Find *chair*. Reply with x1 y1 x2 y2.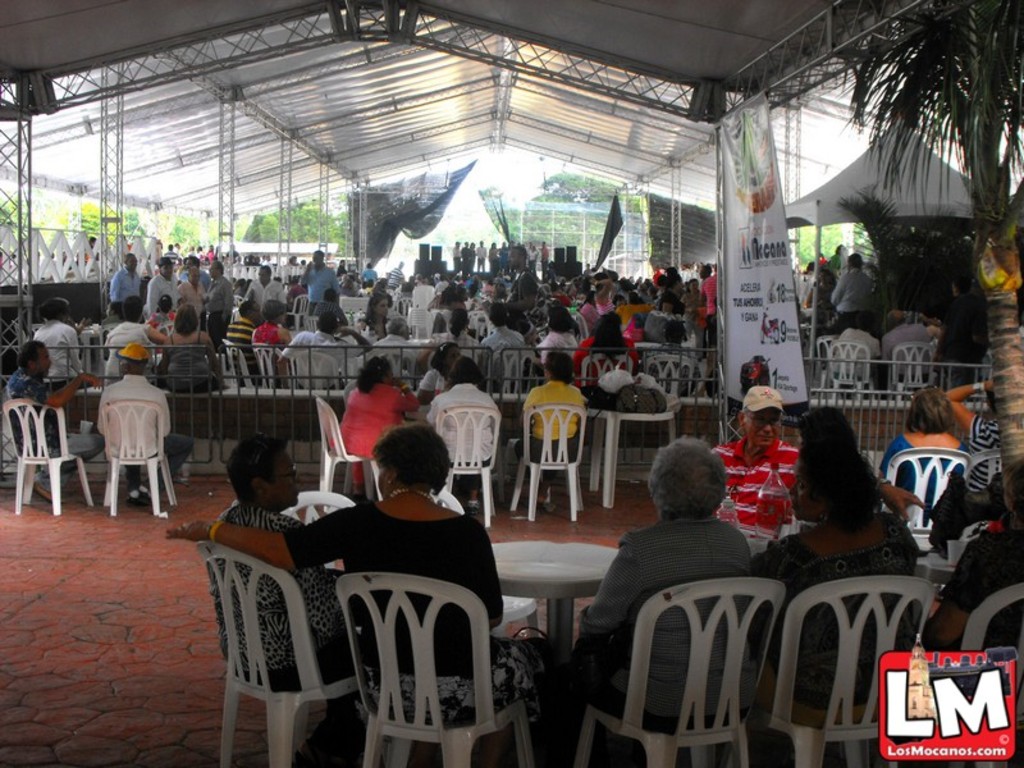
209 536 355 767.
